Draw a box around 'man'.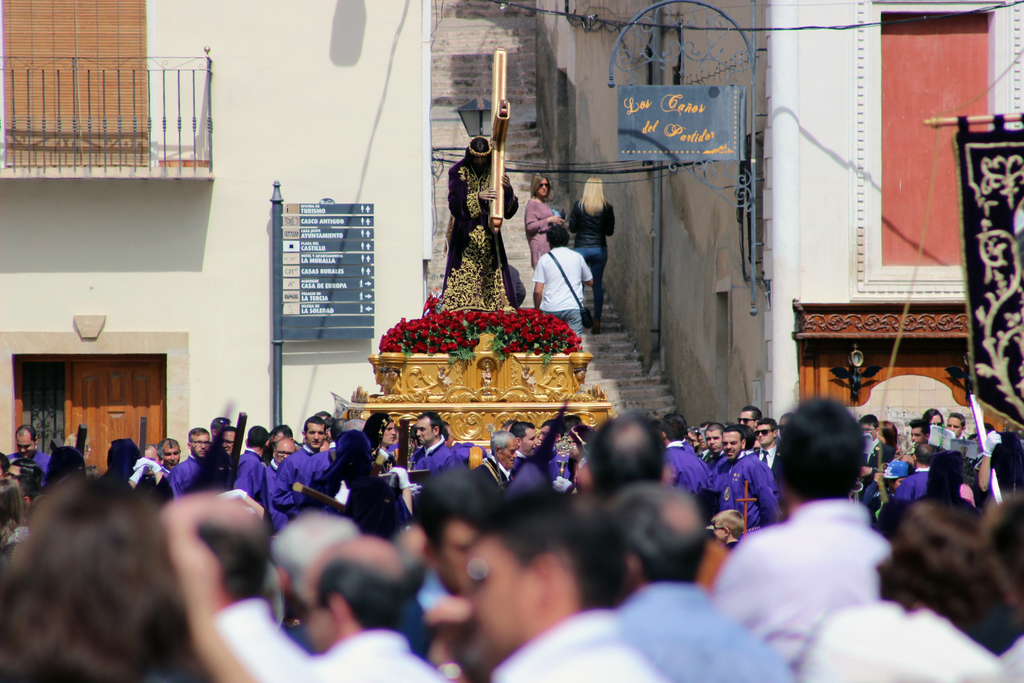
{"left": 710, "top": 424, "right": 782, "bottom": 543}.
